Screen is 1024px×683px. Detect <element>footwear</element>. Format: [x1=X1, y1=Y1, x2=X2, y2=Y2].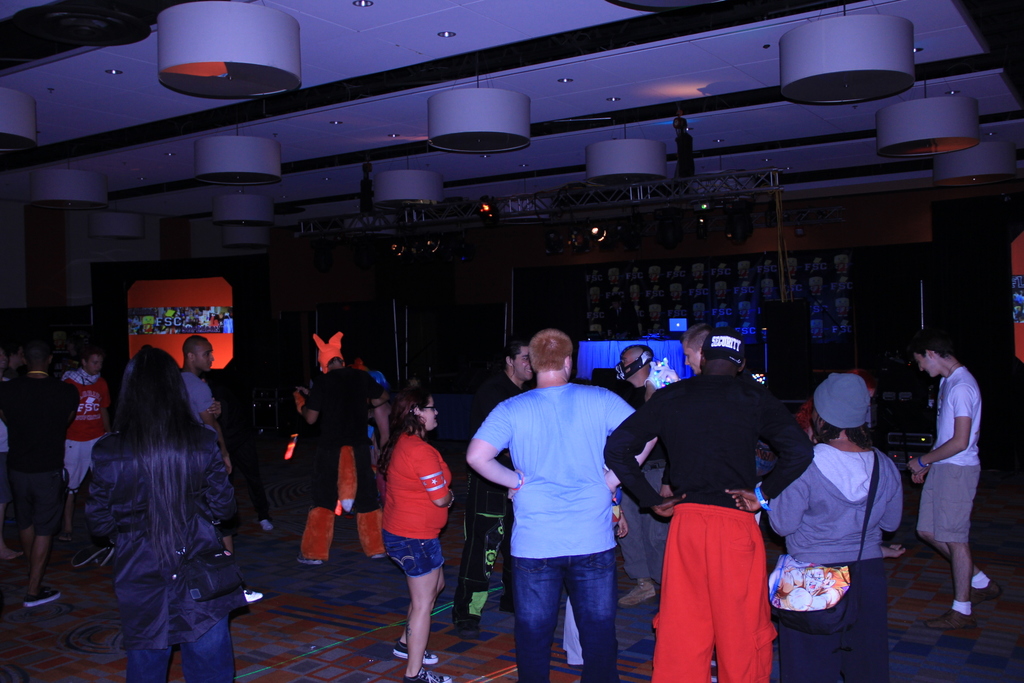
[x1=243, y1=586, x2=266, y2=605].
